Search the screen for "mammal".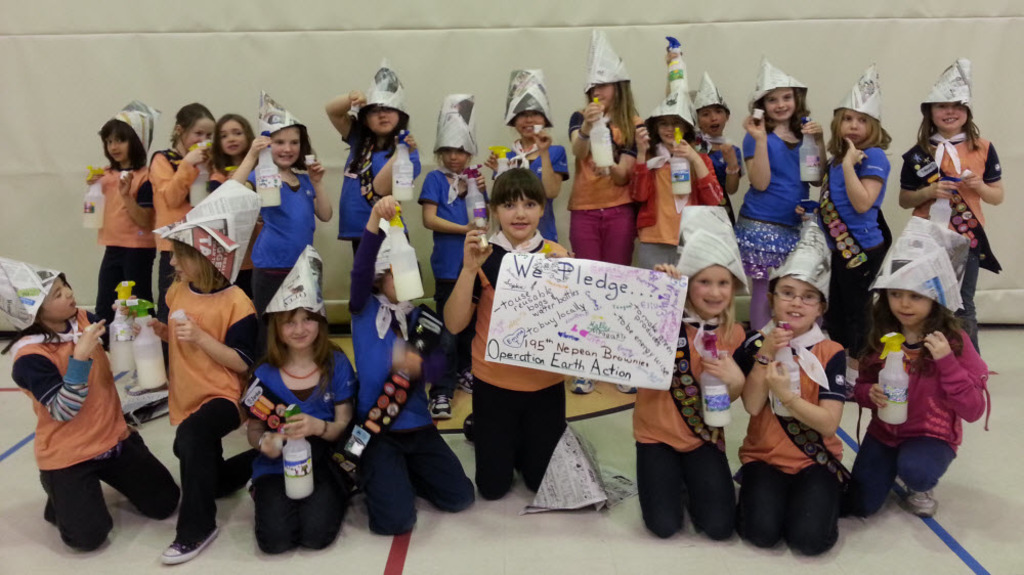
Found at box(739, 273, 846, 557).
